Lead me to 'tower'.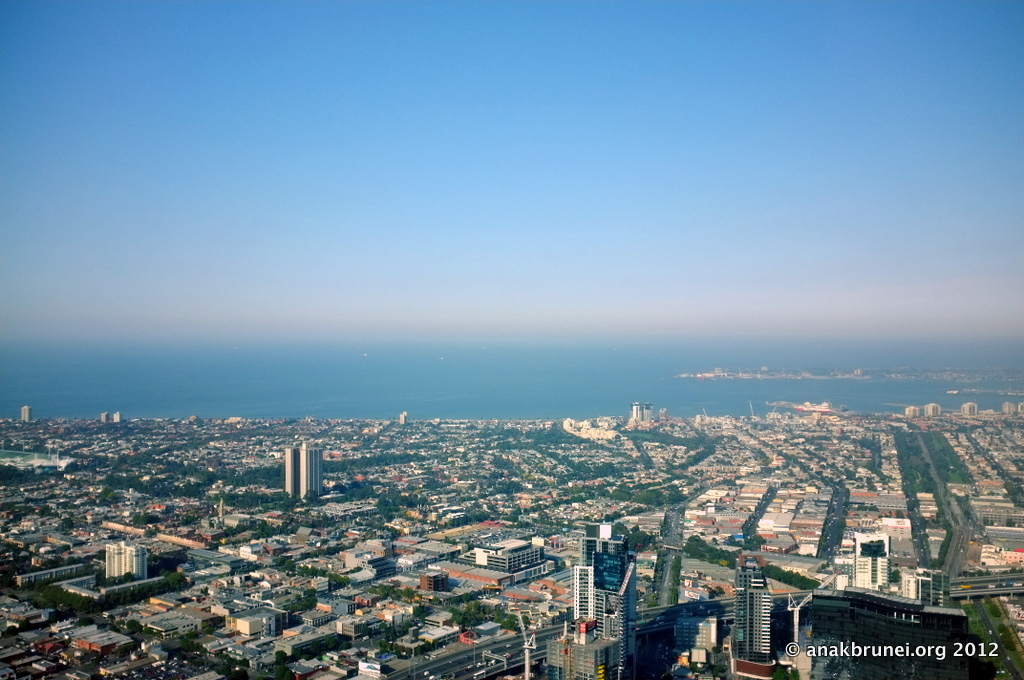
Lead to (282,439,320,500).
